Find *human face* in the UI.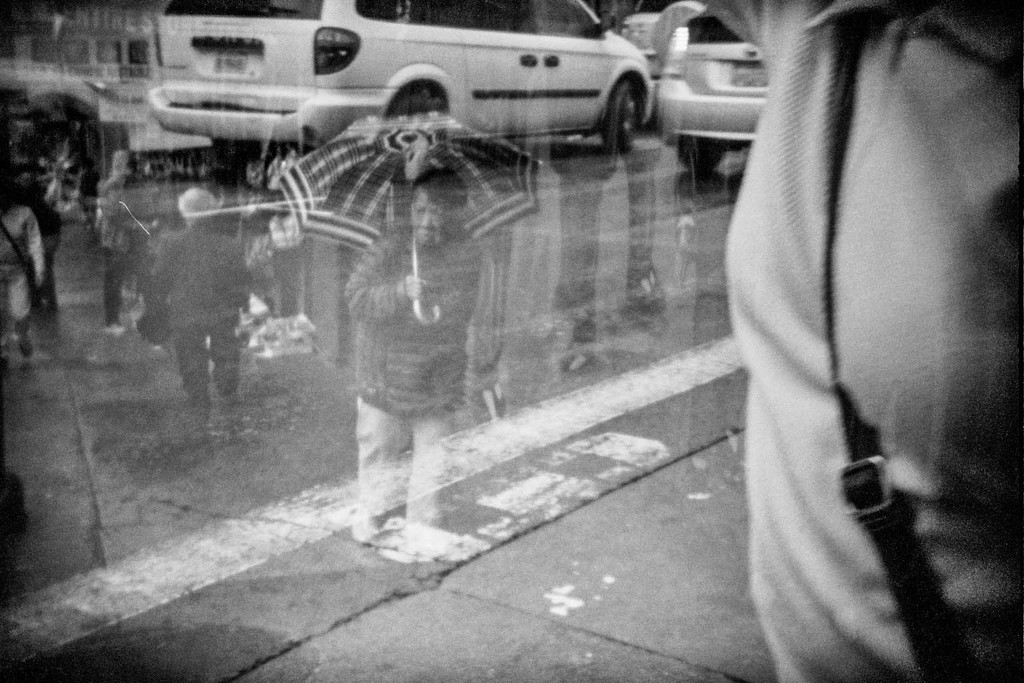
UI element at 409, 193, 453, 244.
